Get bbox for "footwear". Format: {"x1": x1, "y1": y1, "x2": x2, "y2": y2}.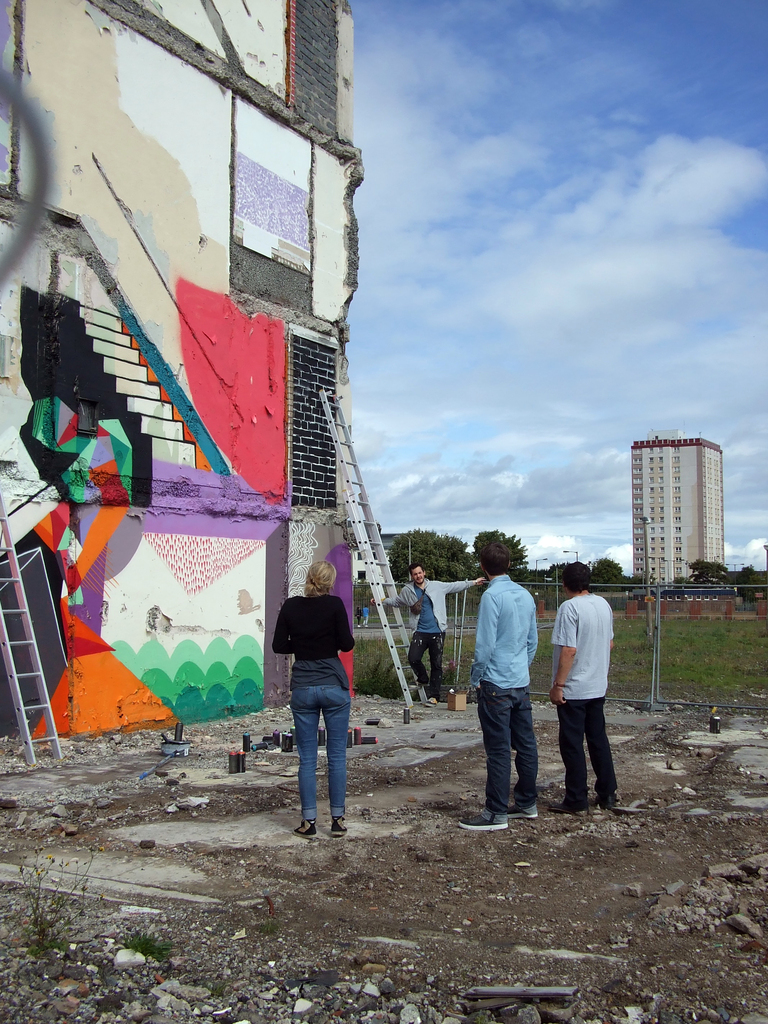
{"x1": 408, "y1": 680, "x2": 431, "y2": 690}.
